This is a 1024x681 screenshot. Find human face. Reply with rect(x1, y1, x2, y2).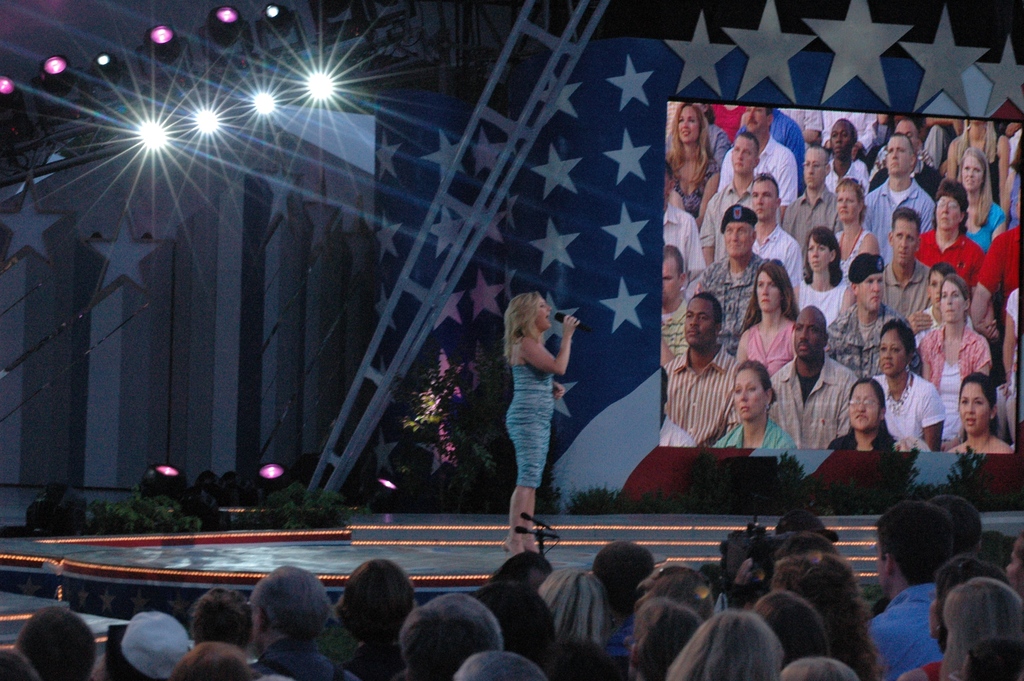
rect(679, 105, 703, 144).
